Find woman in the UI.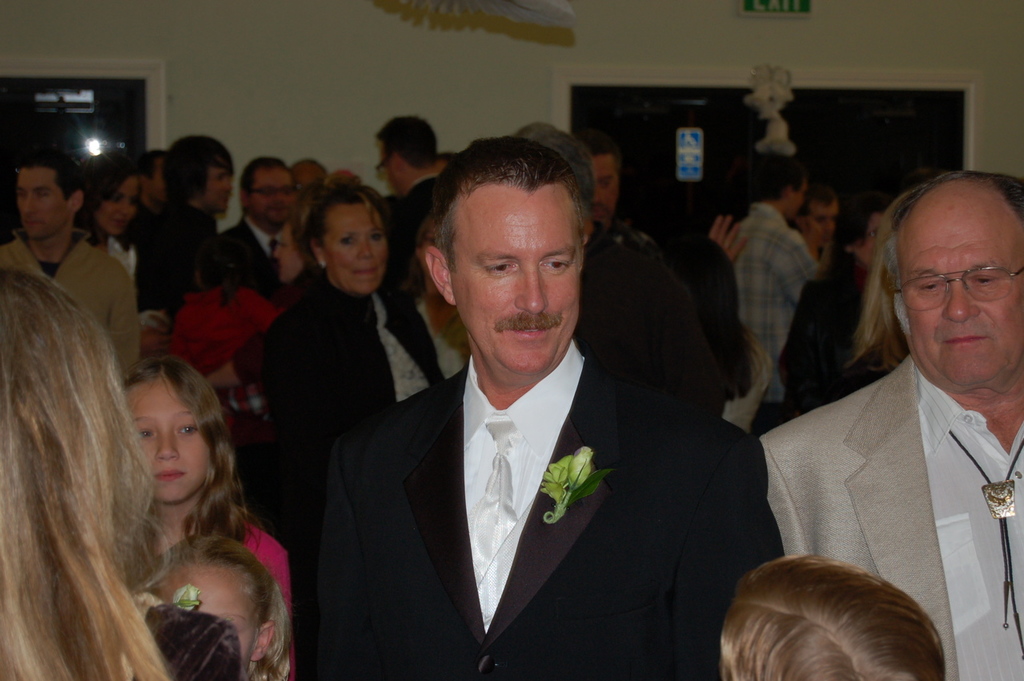
UI element at 0 274 243 680.
